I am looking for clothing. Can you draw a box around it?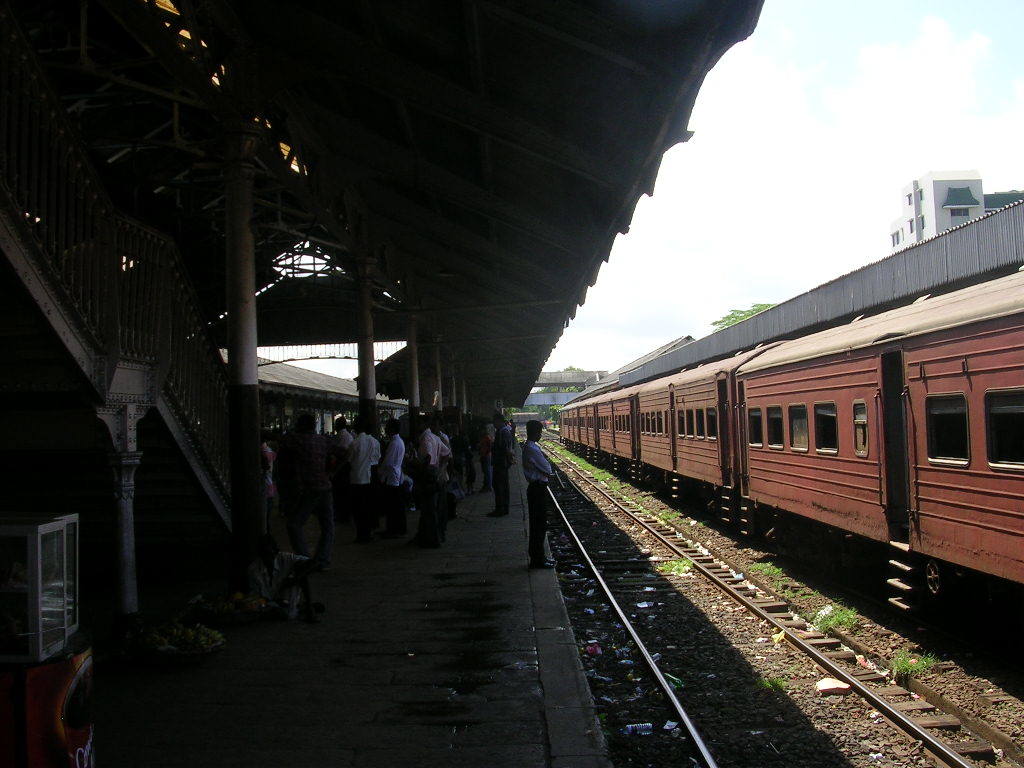
Sure, the bounding box is 264, 443, 275, 527.
